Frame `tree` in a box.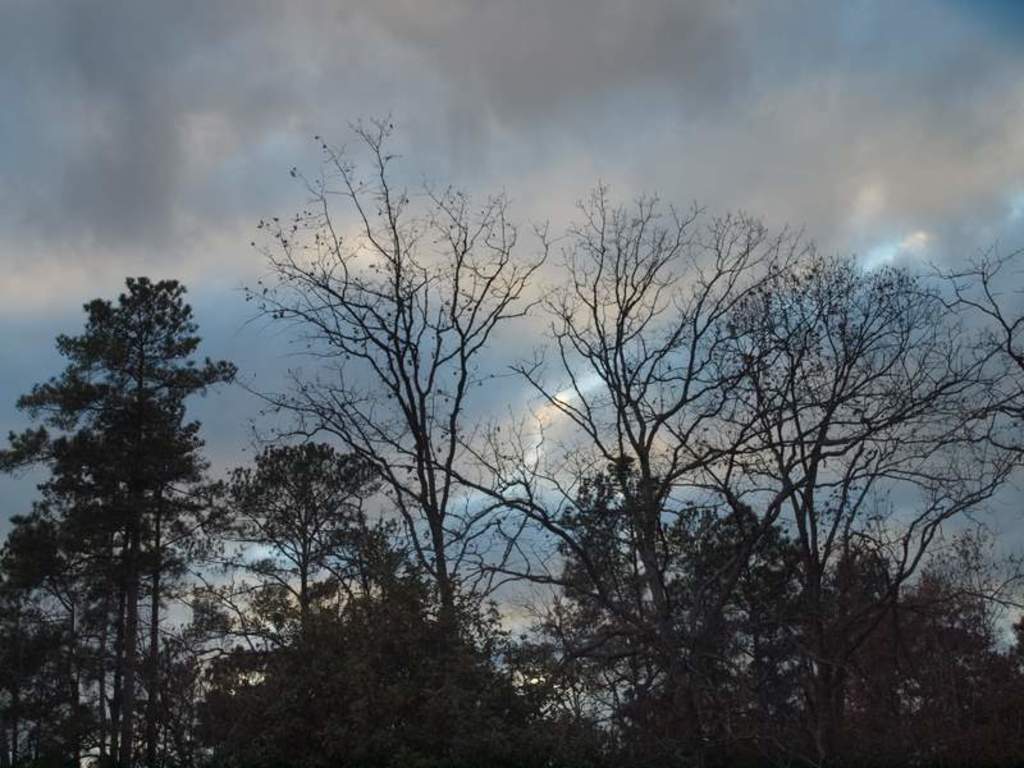
bbox=[497, 145, 842, 662].
